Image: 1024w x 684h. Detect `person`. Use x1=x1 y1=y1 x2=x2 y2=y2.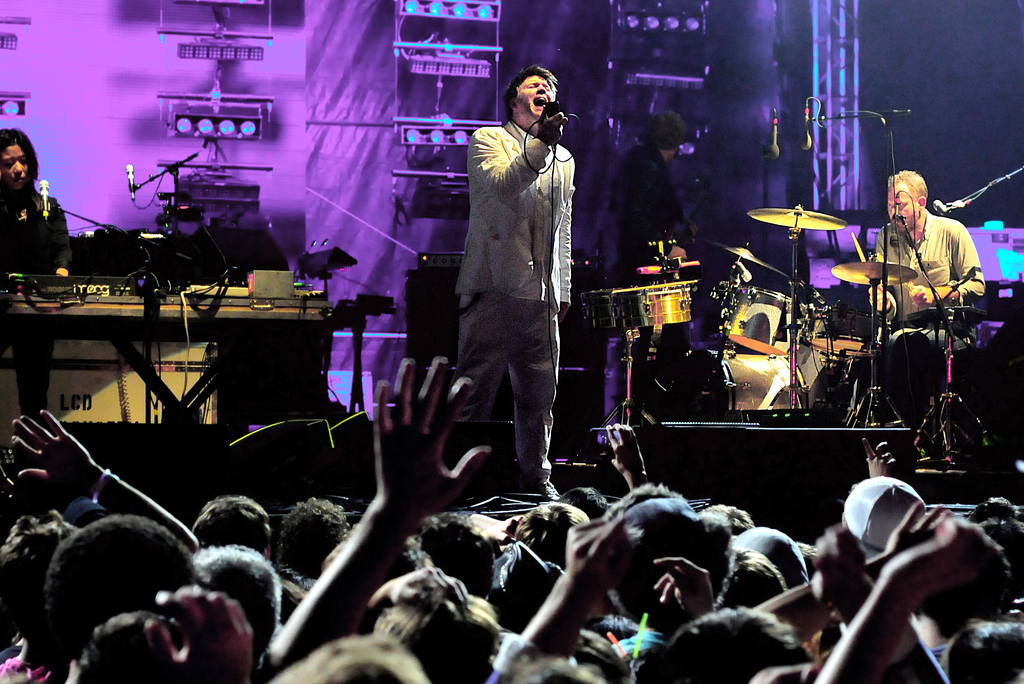
x1=454 y1=68 x2=585 y2=491.
